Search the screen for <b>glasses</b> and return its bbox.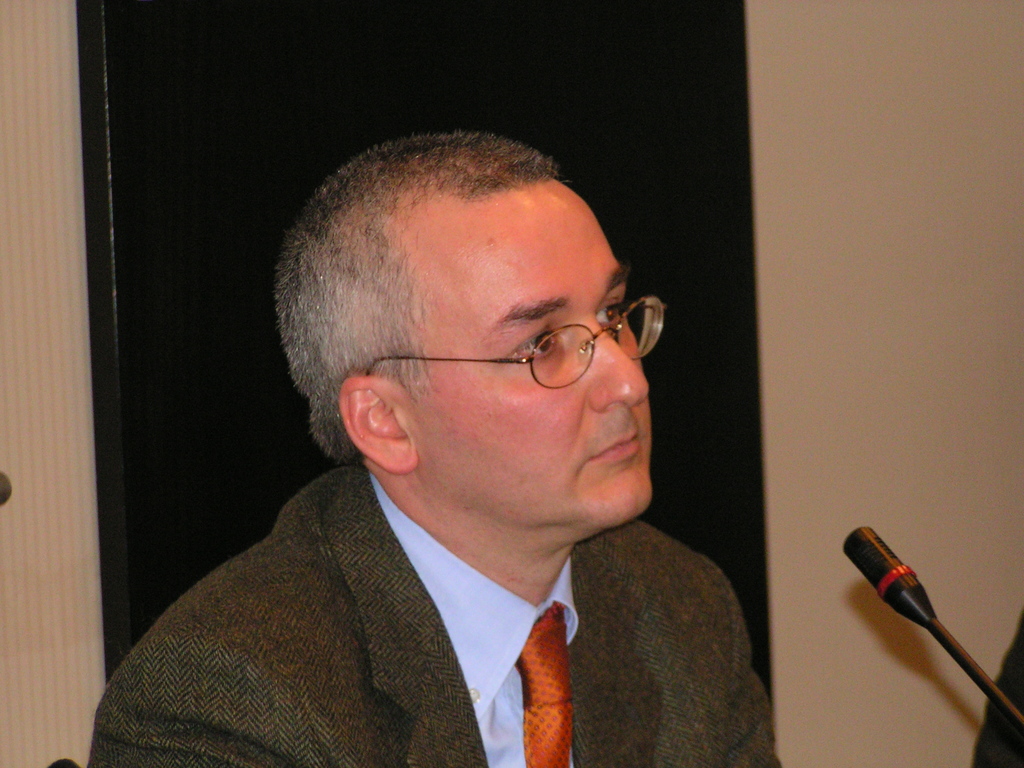
Found: [380, 302, 662, 401].
